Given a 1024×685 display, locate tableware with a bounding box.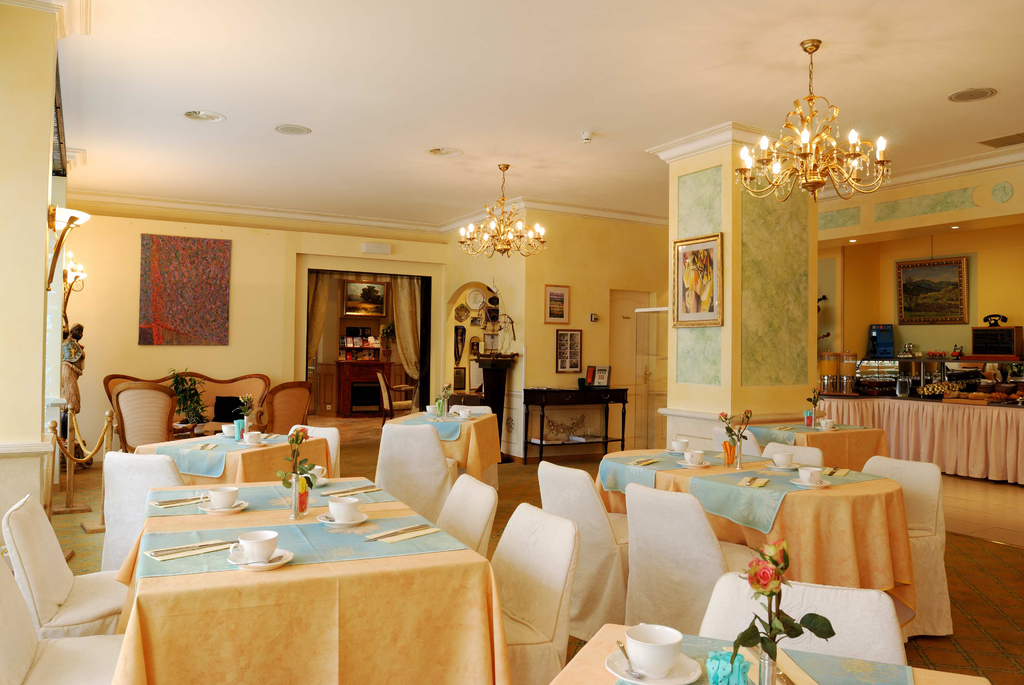
Located: (626, 619, 681, 677).
